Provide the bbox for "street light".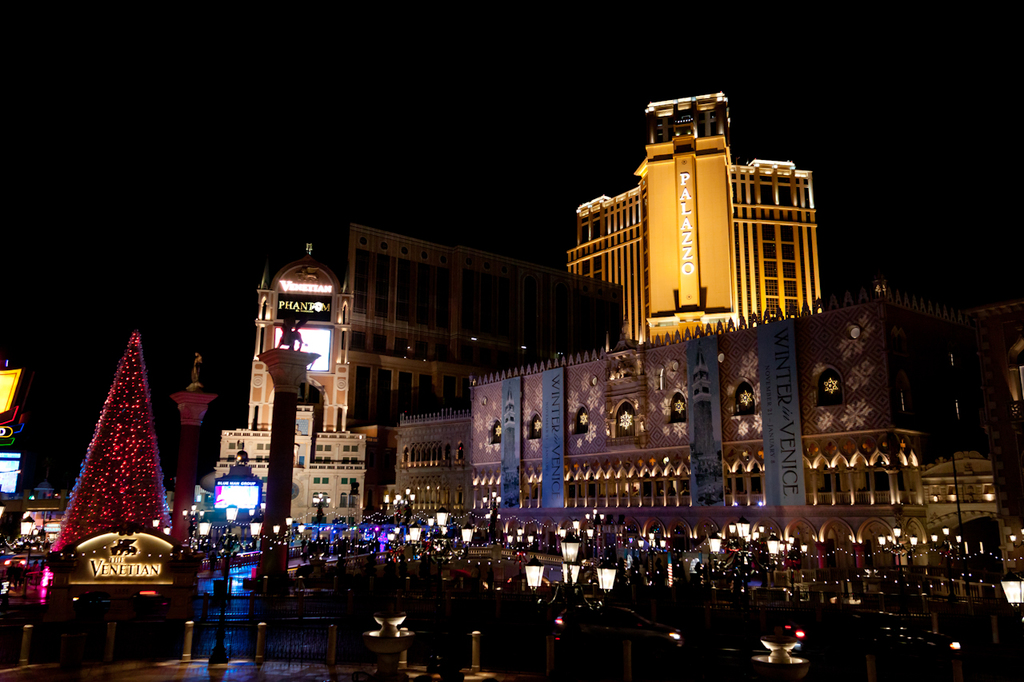
x1=0 y1=513 x2=47 y2=641.
